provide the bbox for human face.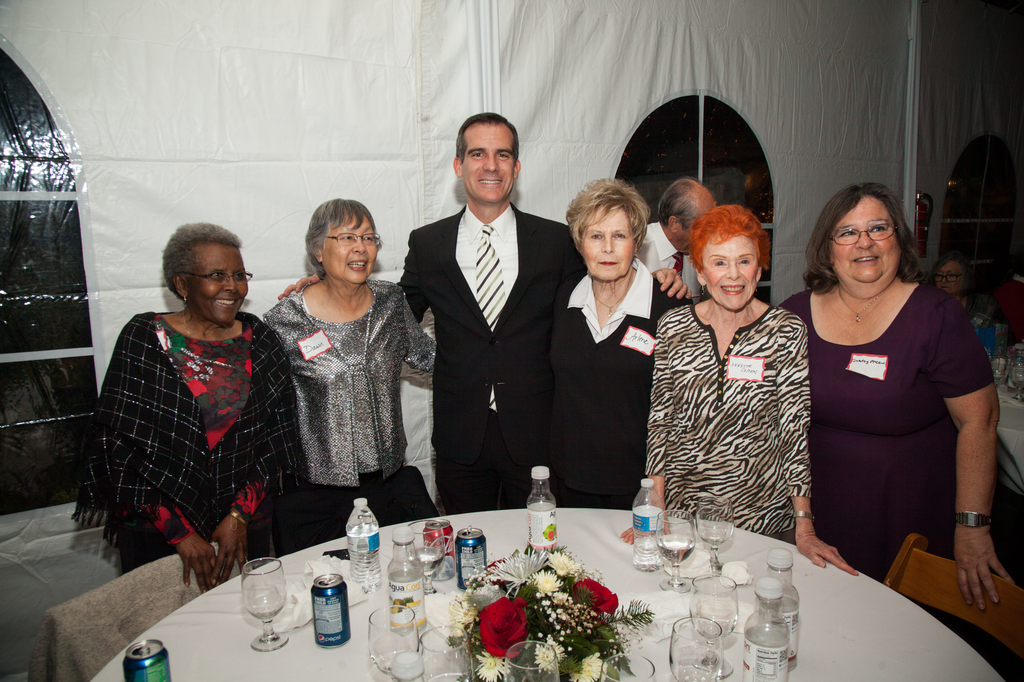
bbox=(835, 197, 904, 287).
